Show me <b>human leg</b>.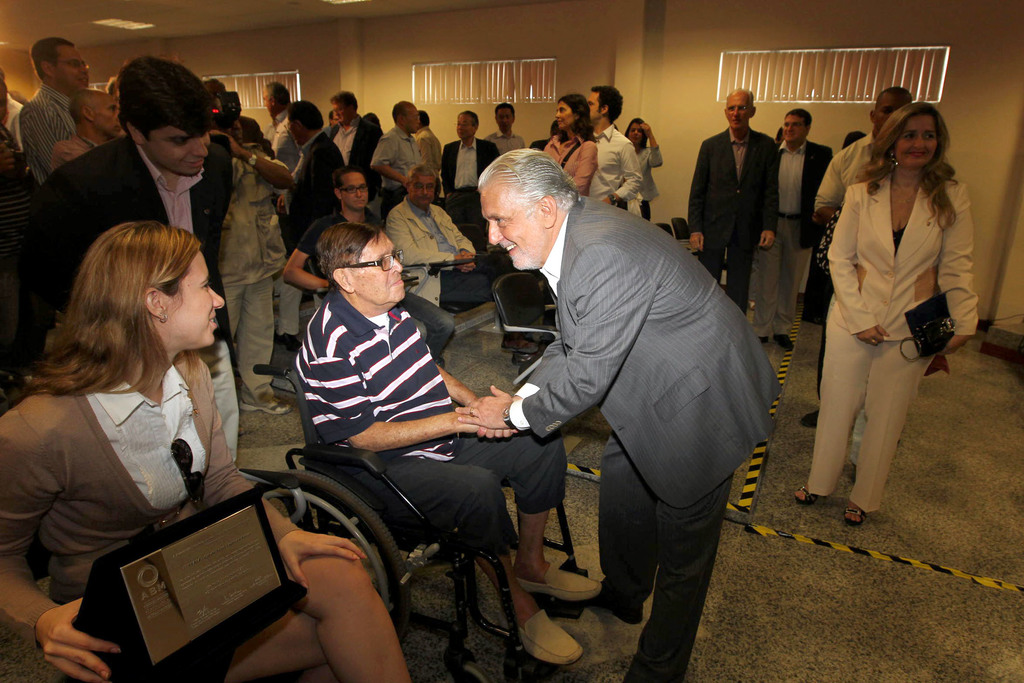
<b>human leg</b> is here: x1=724 y1=247 x2=749 y2=310.
